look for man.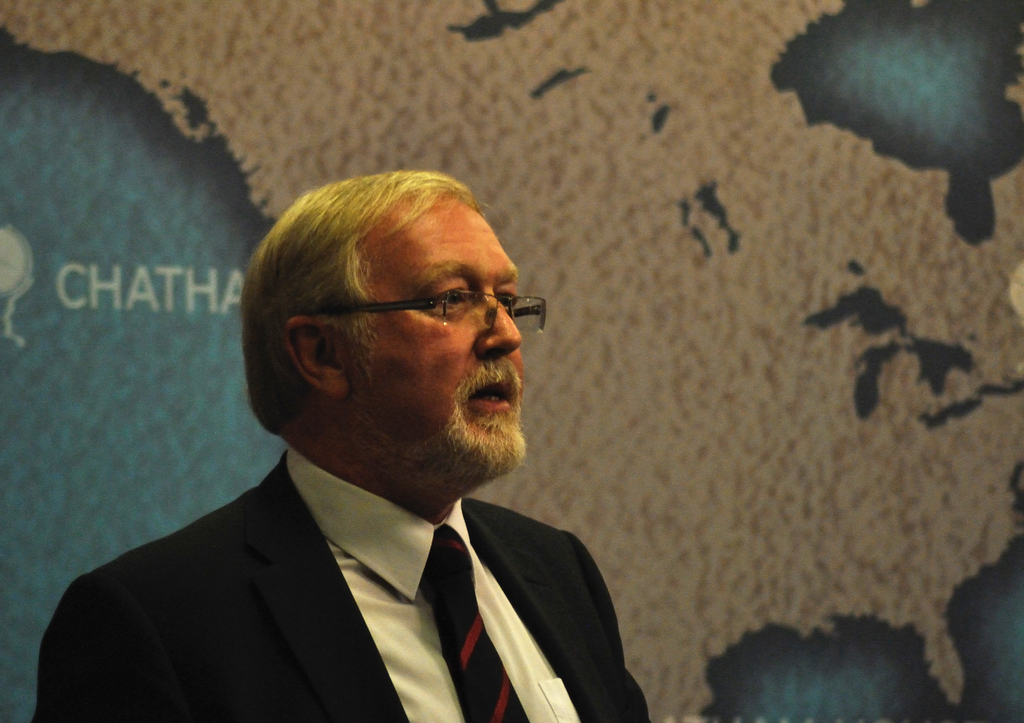
Found: bbox(36, 165, 695, 720).
